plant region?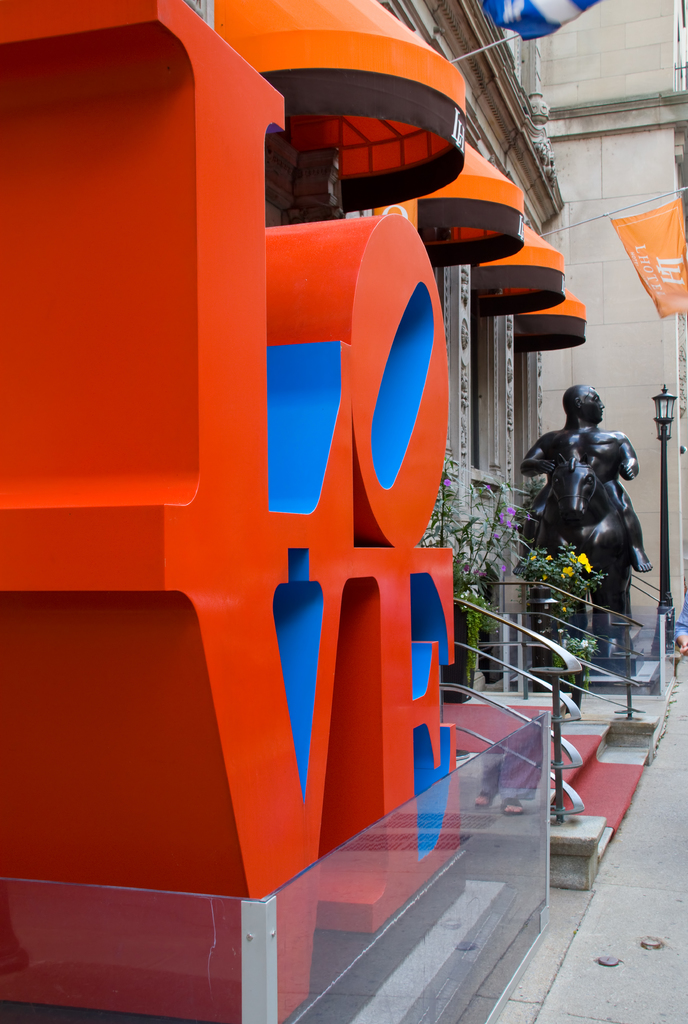
locate(408, 449, 534, 681)
